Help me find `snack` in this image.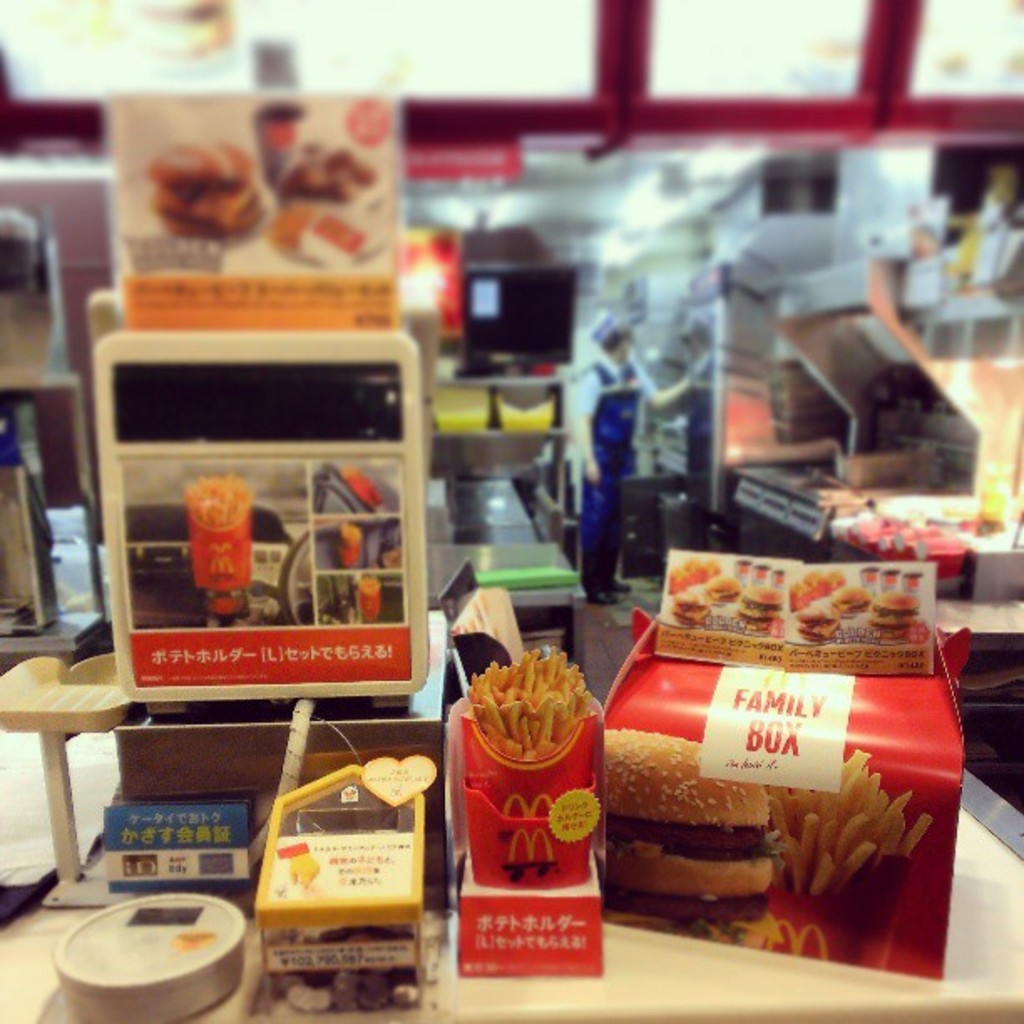
Found it: bbox(452, 653, 612, 885).
